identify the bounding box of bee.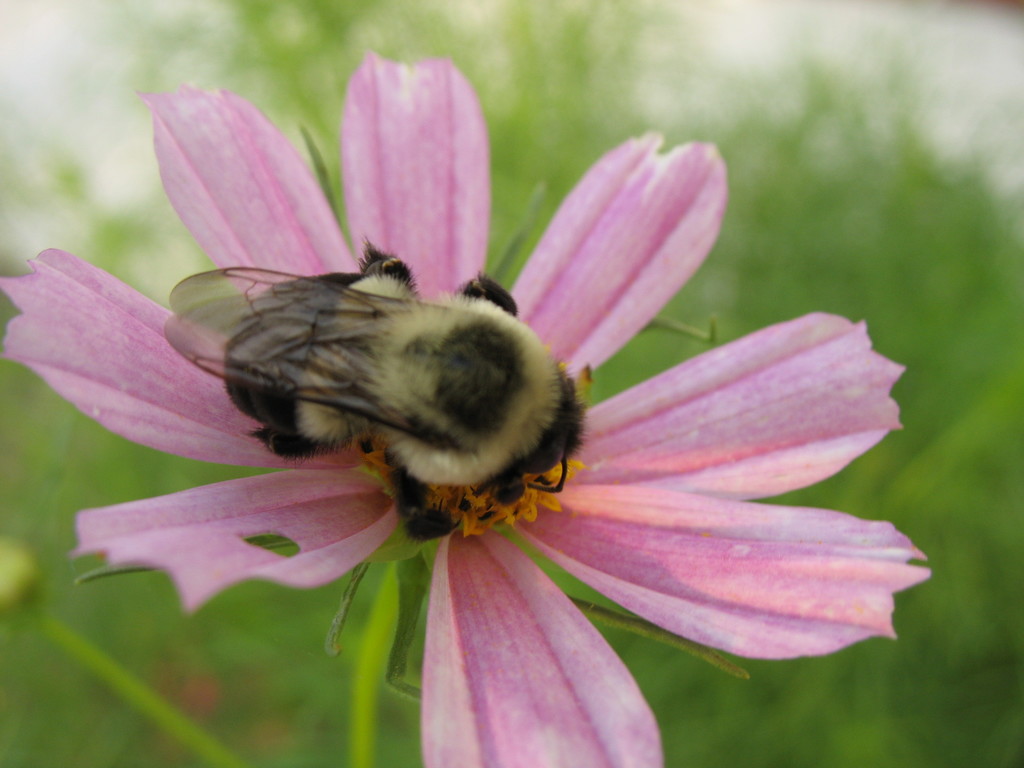
[left=154, top=257, right=591, bottom=660].
